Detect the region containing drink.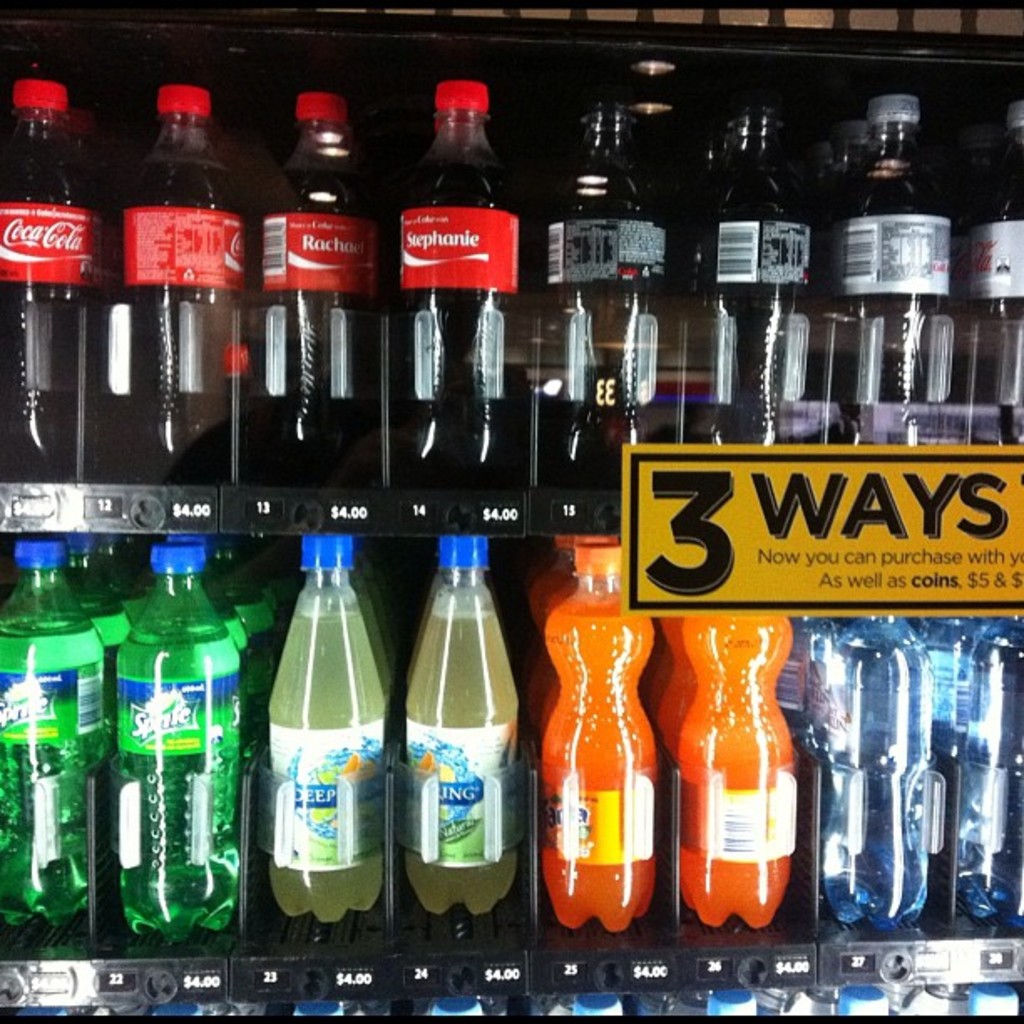
locate(400, 174, 505, 490).
